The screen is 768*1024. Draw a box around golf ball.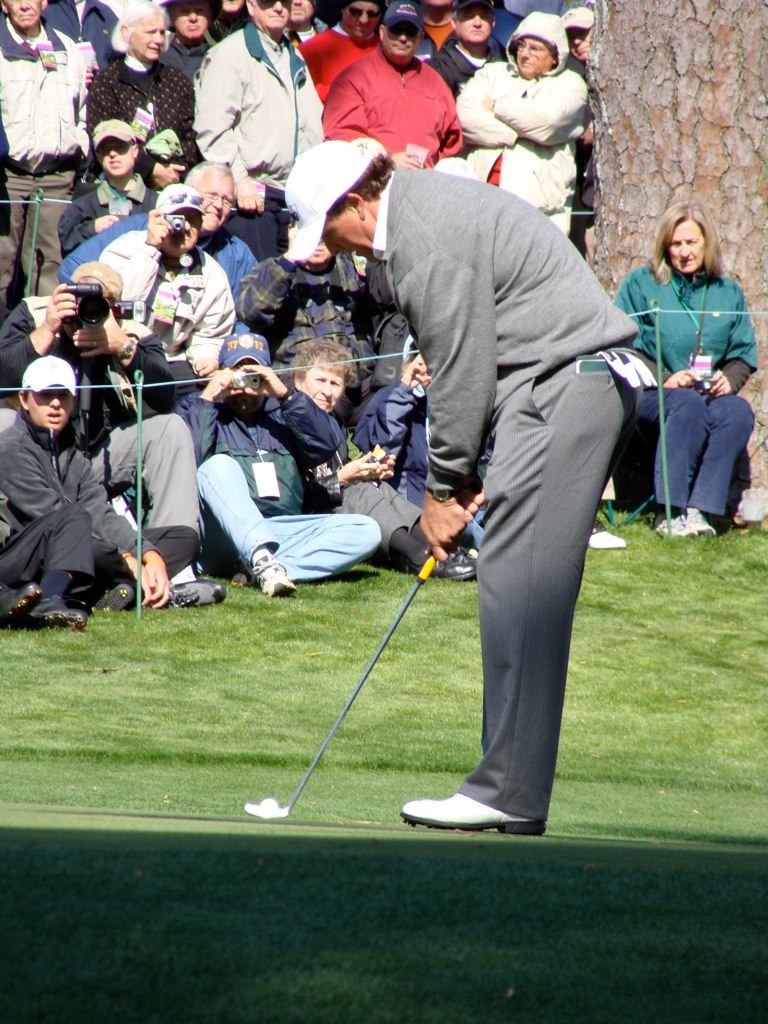
<region>252, 795, 283, 811</region>.
